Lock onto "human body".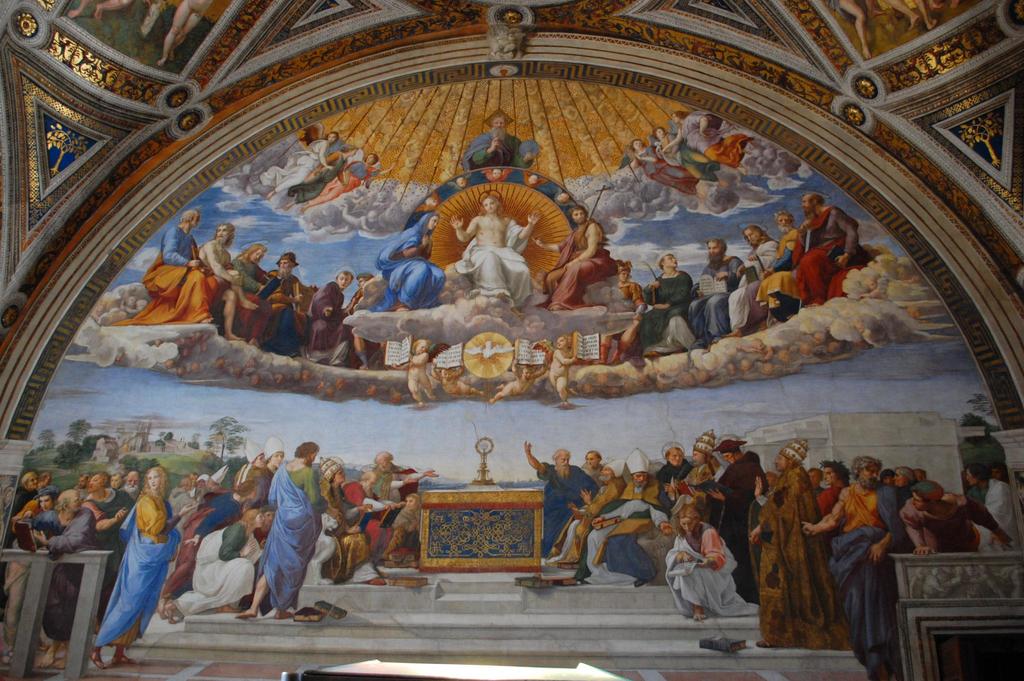
Locked: {"x1": 547, "y1": 347, "x2": 579, "y2": 405}.
